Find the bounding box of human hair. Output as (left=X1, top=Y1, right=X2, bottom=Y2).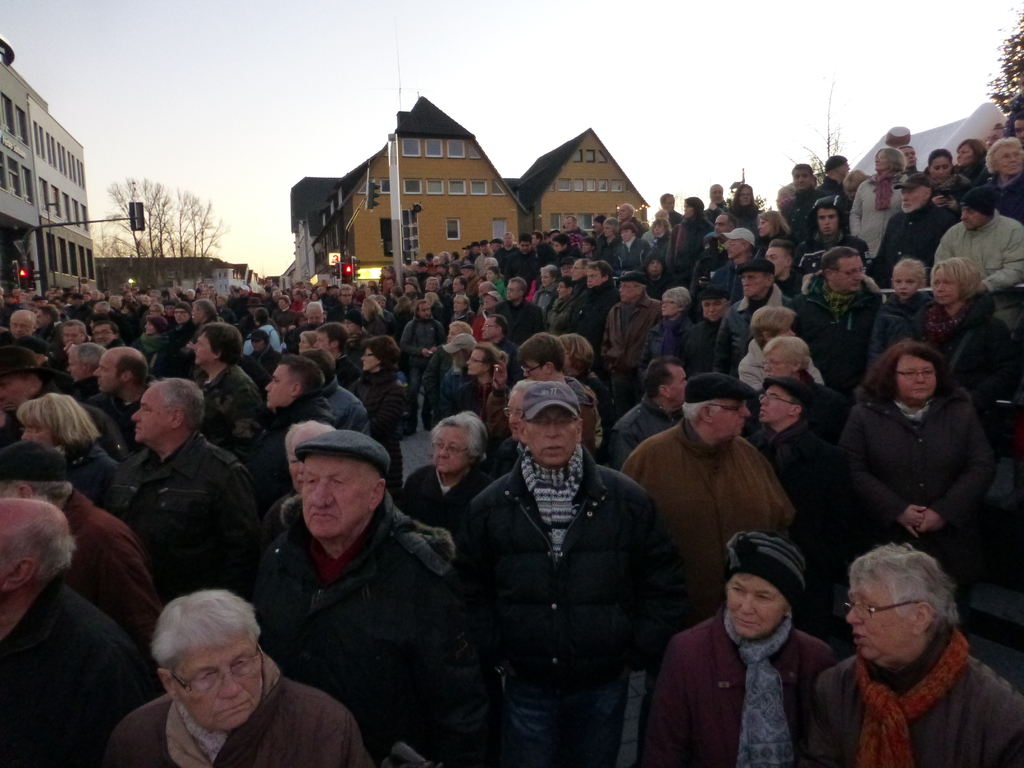
(left=150, top=587, right=263, bottom=664).
